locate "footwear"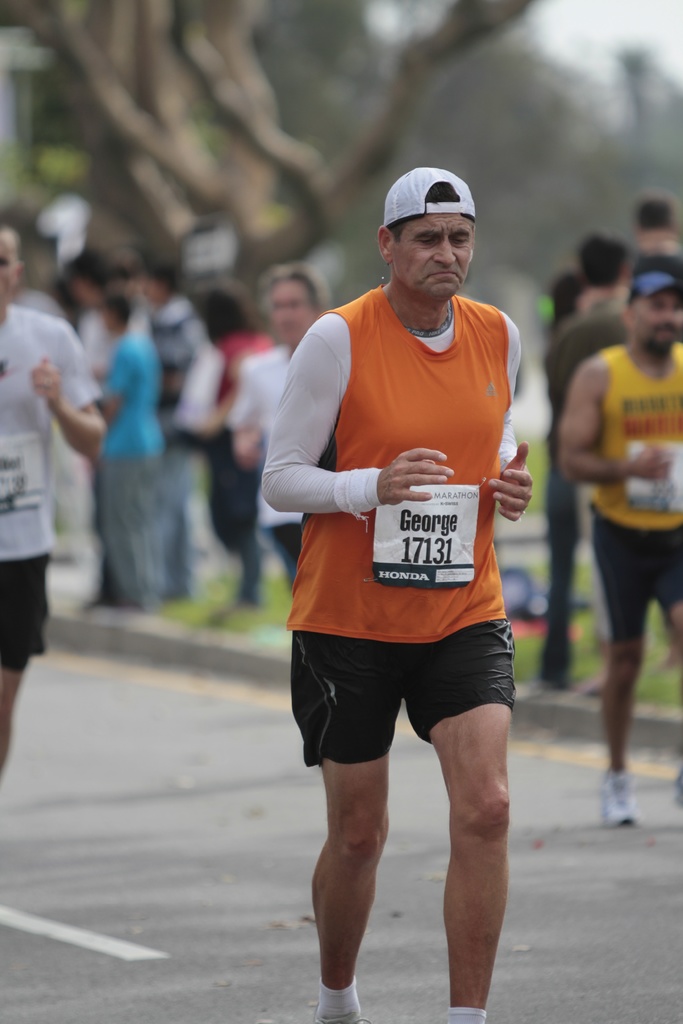
x1=313, y1=1008, x2=366, y2=1023
